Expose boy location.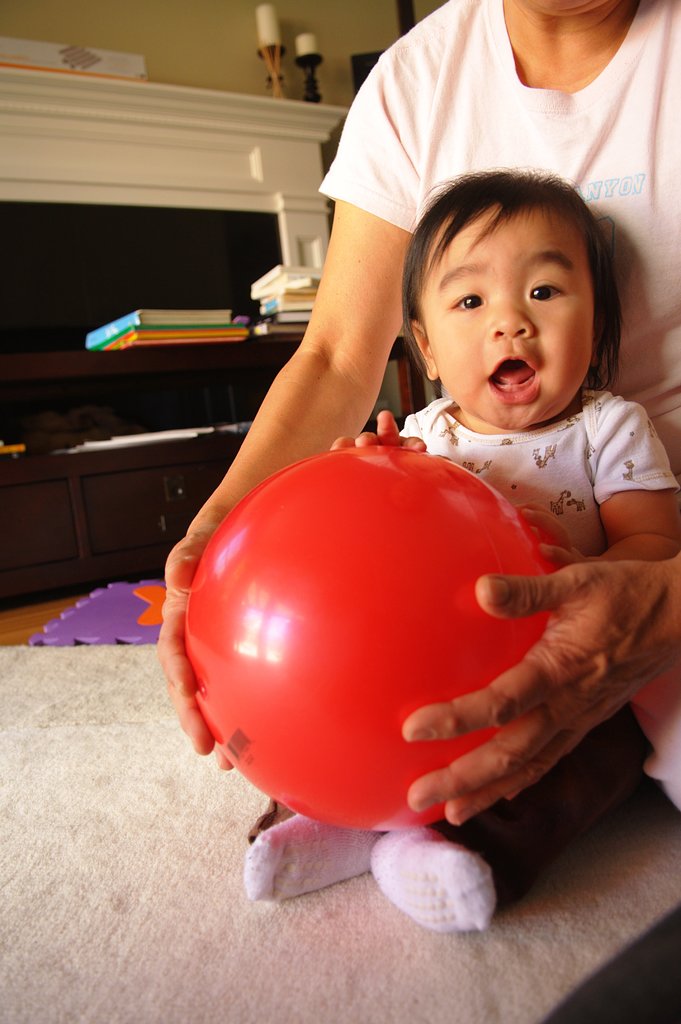
Exposed at <box>237,161,680,933</box>.
